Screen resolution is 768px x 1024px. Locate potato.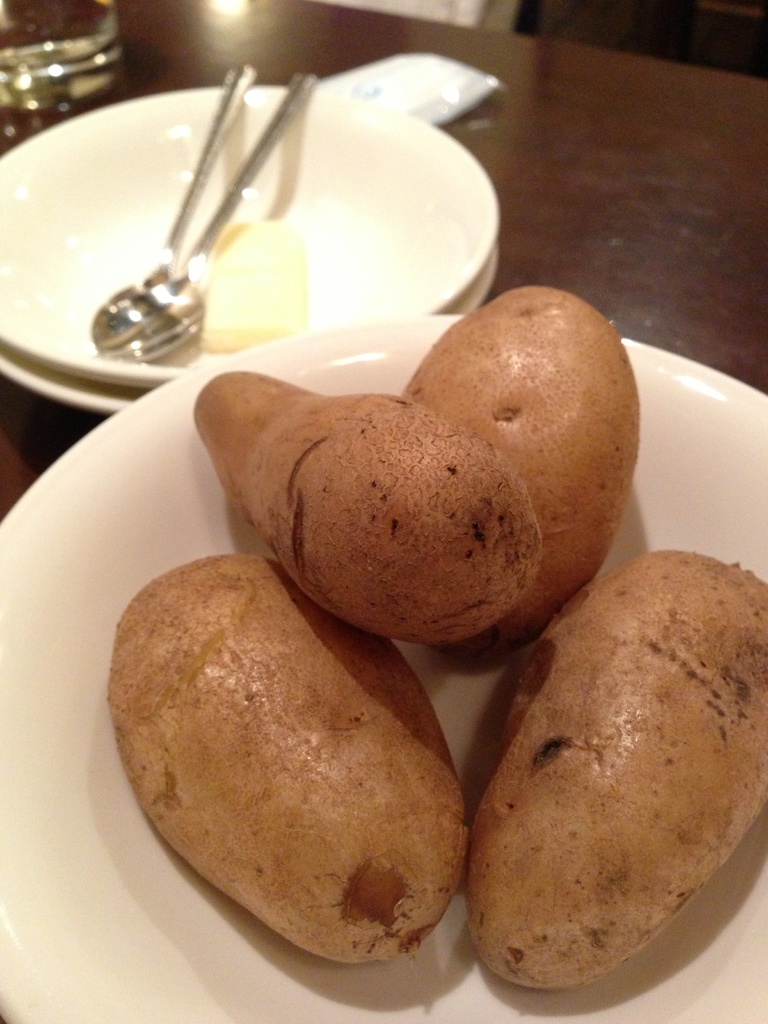
rect(186, 367, 541, 652).
